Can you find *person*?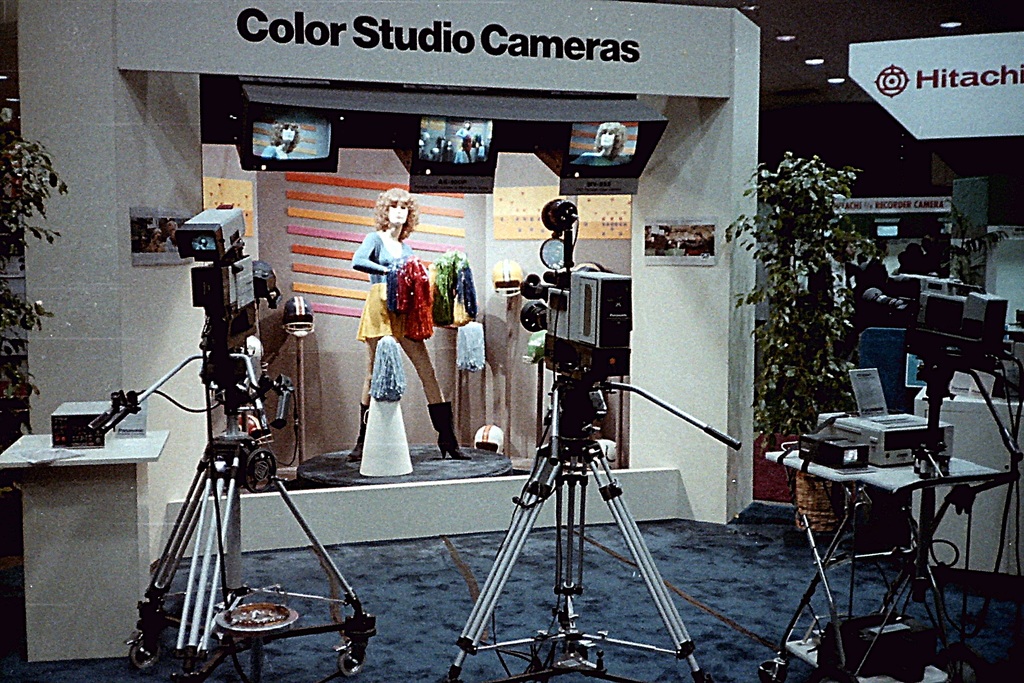
Yes, bounding box: (x1=259, y1=122, x2=299, y2=158).
